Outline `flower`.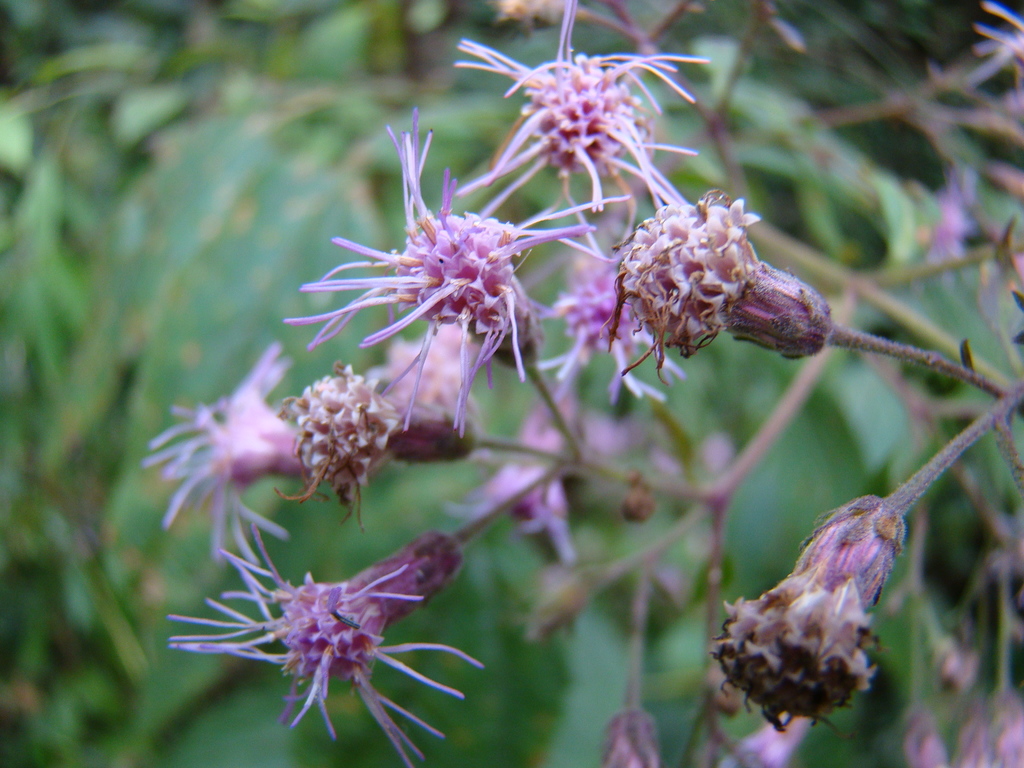
Outline: [x1=969, y1=0, x2=1023, y2=132].
